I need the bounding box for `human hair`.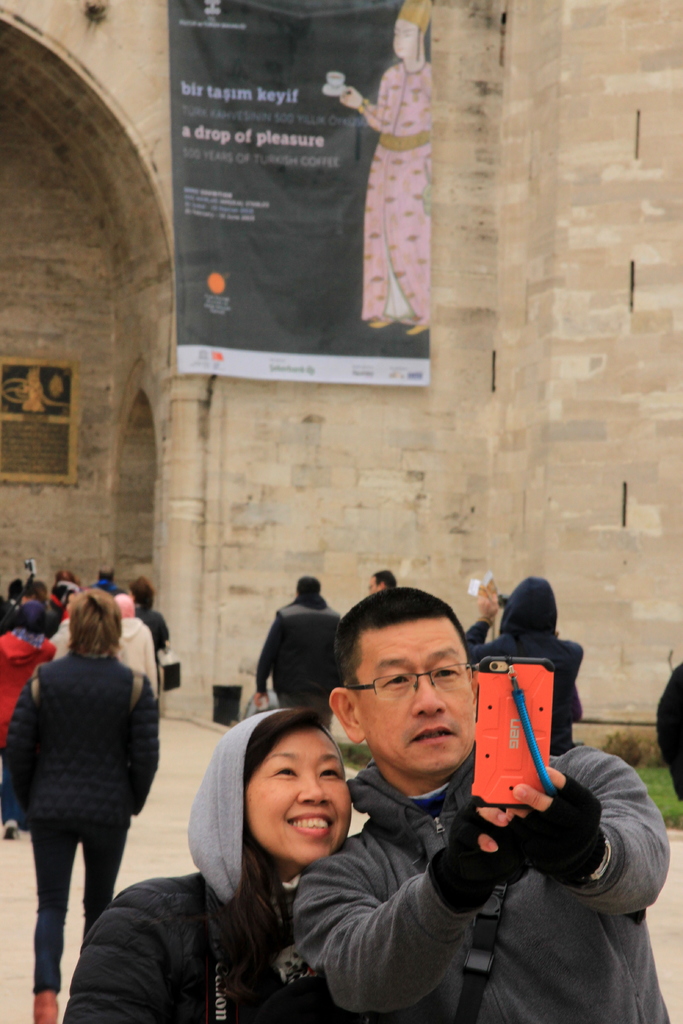
Here it is: <region>128, 578, 156, 609</region>.
